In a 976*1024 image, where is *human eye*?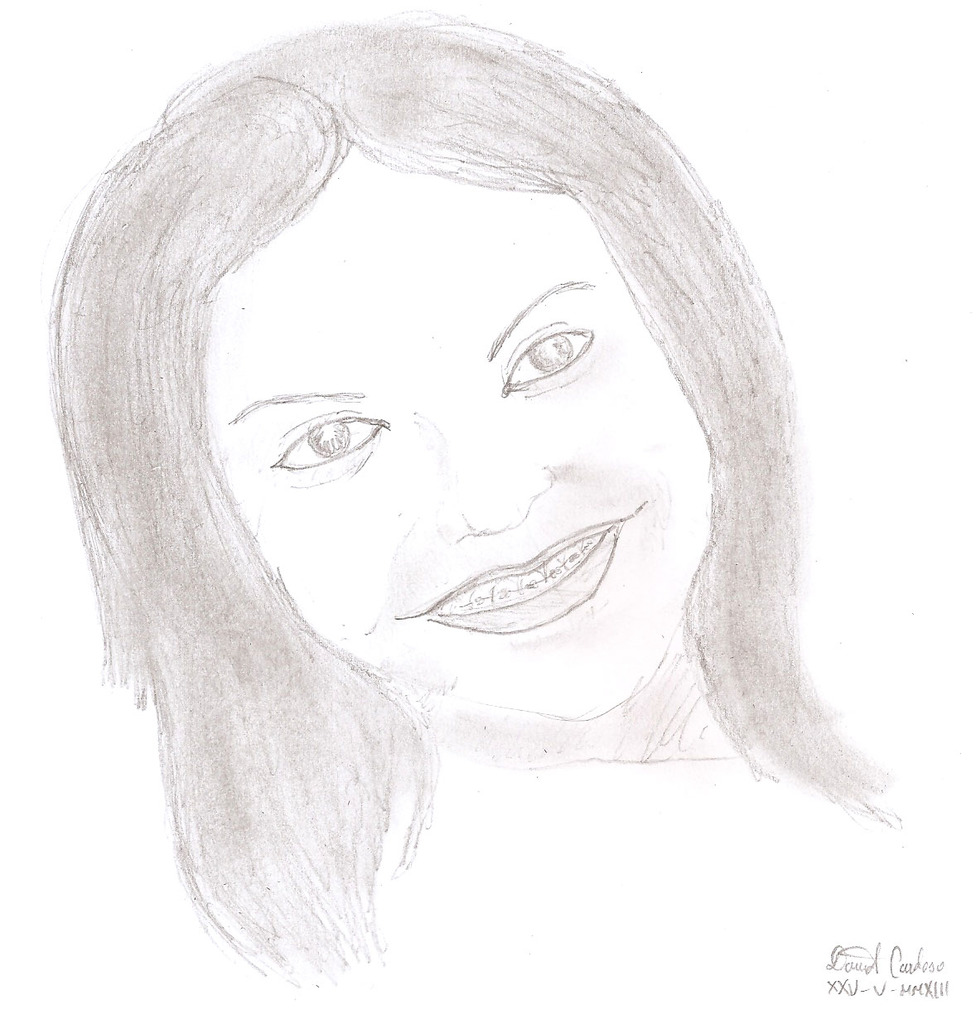
Rect(505, 321, 598, 392).
